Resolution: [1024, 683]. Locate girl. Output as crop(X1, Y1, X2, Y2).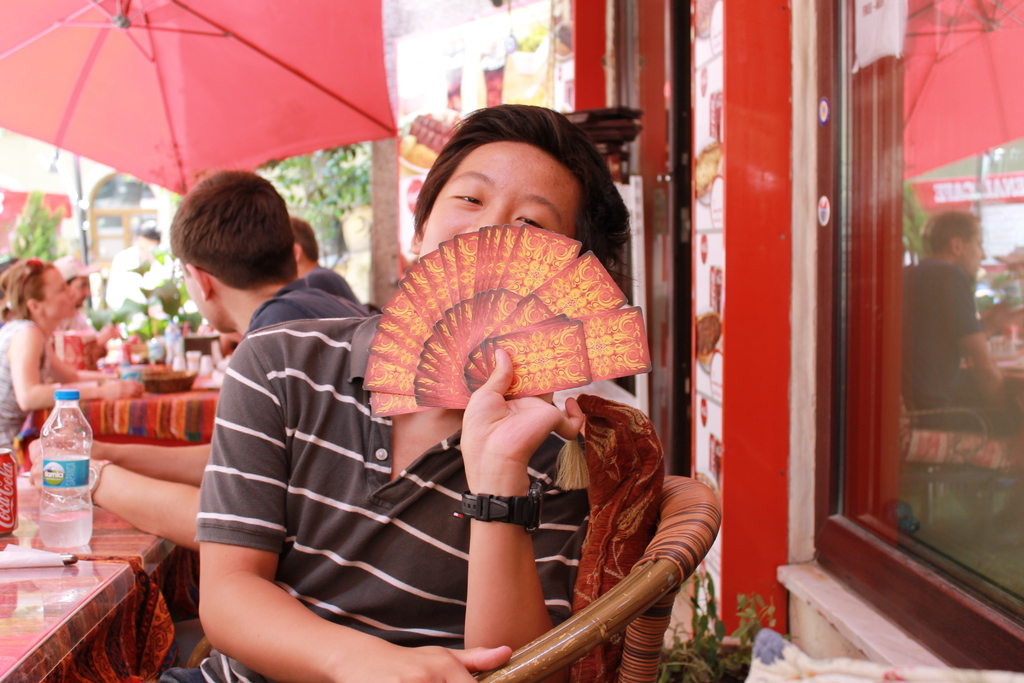
crop(0, 259, 145, 463).
